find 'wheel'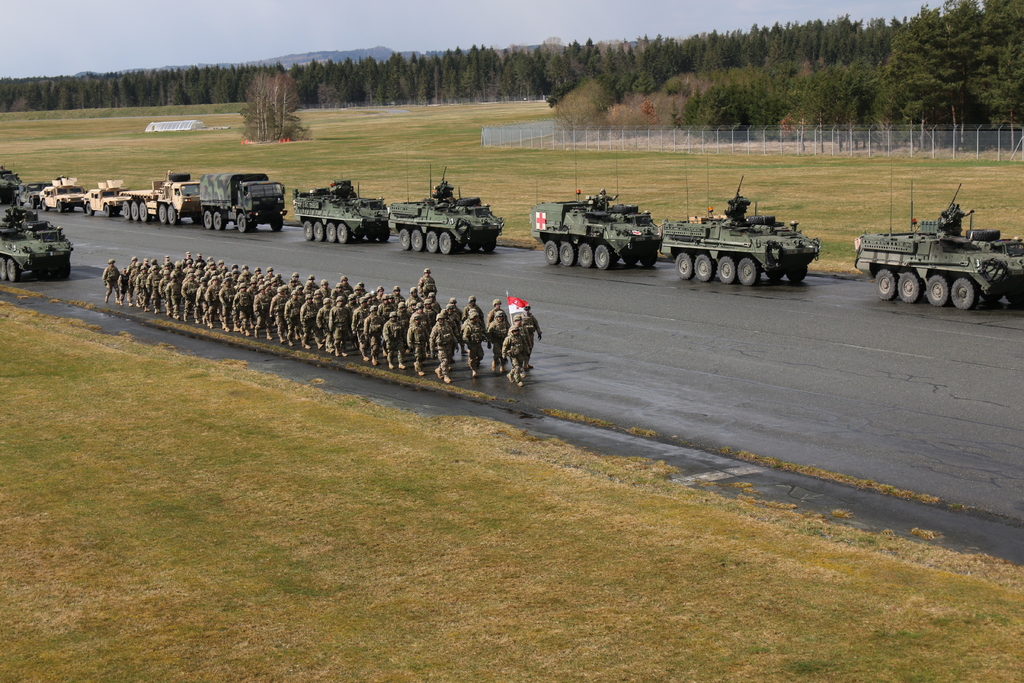
102/204/116/215
